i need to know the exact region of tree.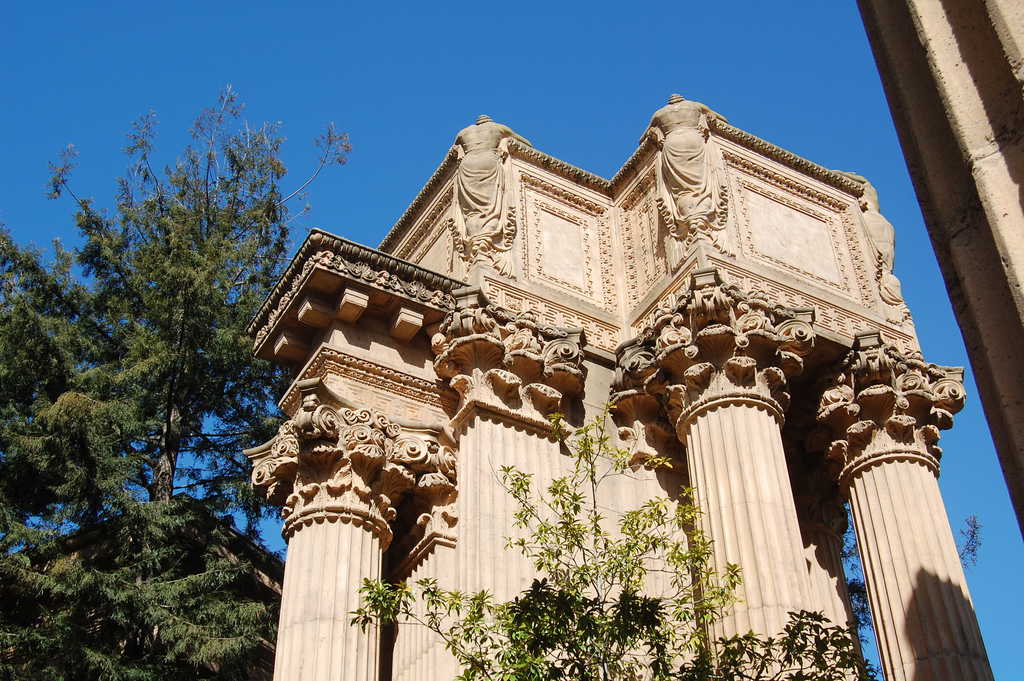
Region: 0,83,383,680.
